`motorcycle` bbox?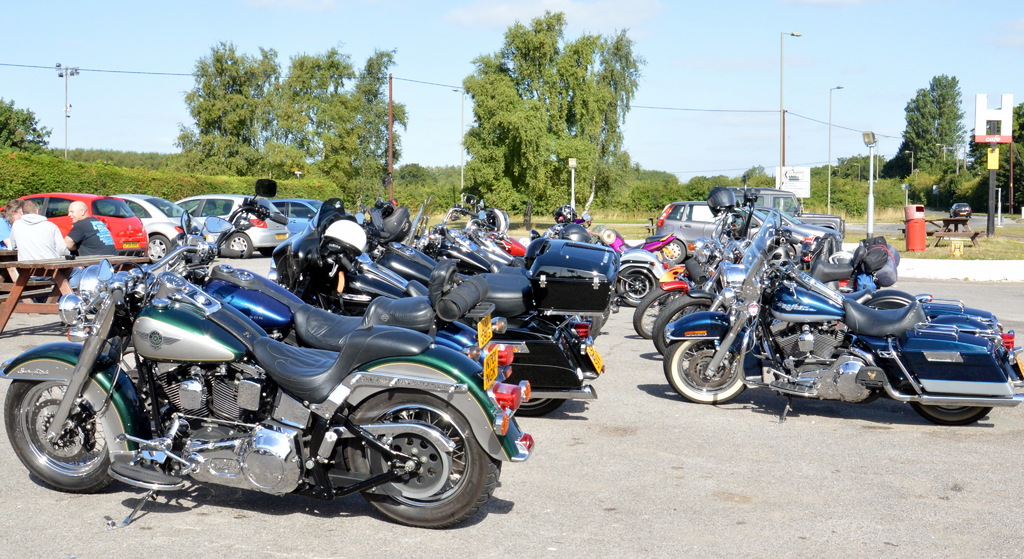
box=[356, 214, 435, 284]
